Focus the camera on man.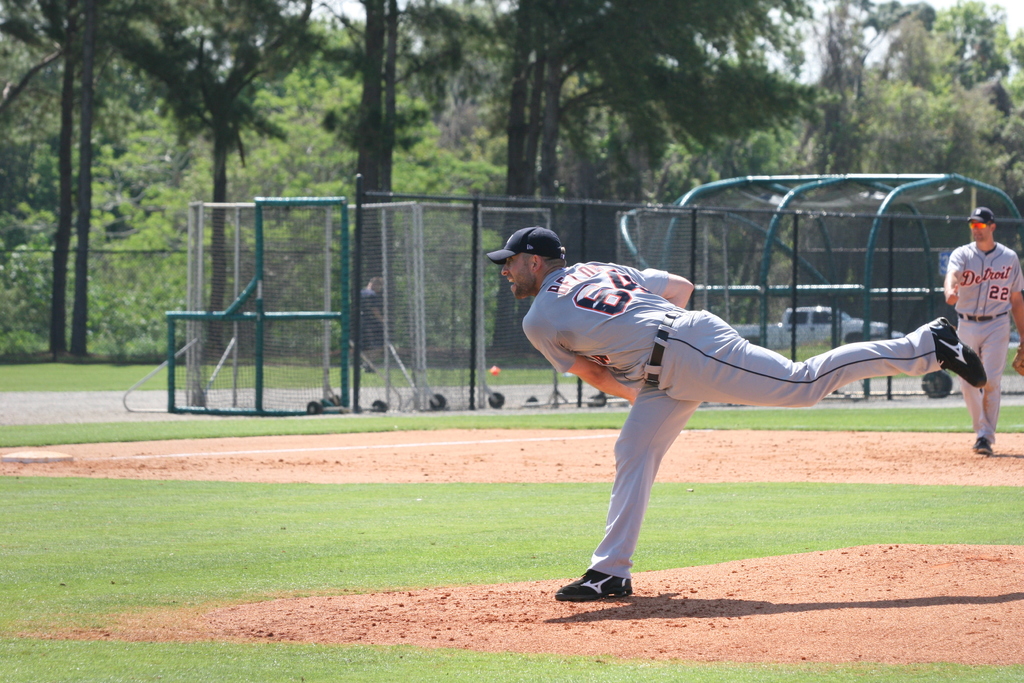
Focus region: 498:209:943:586.
